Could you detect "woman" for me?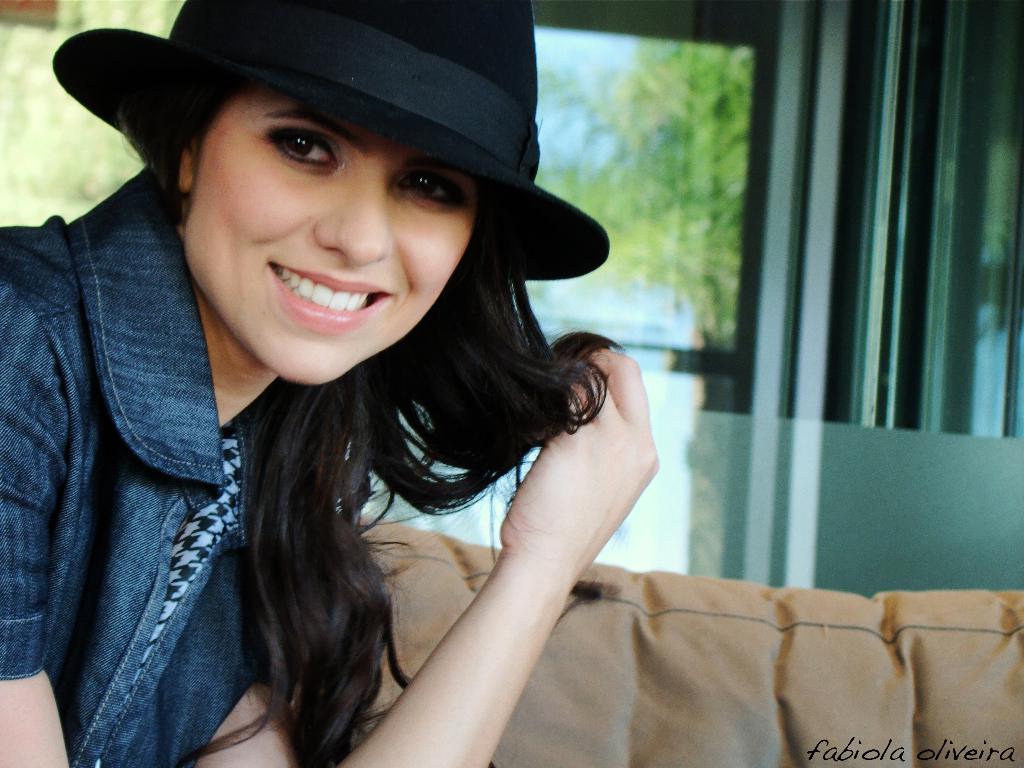
Detection result: (left=0, top=0, right=662, bottom=767).
